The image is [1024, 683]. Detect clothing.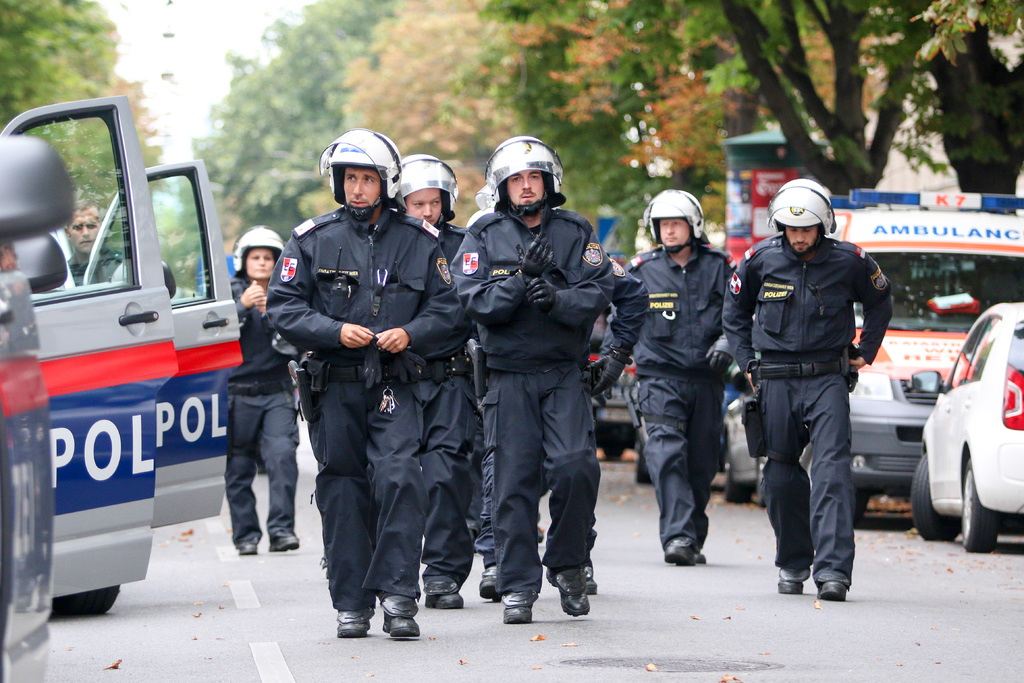
Detection: l=717, t=231, r=899, b=575.
